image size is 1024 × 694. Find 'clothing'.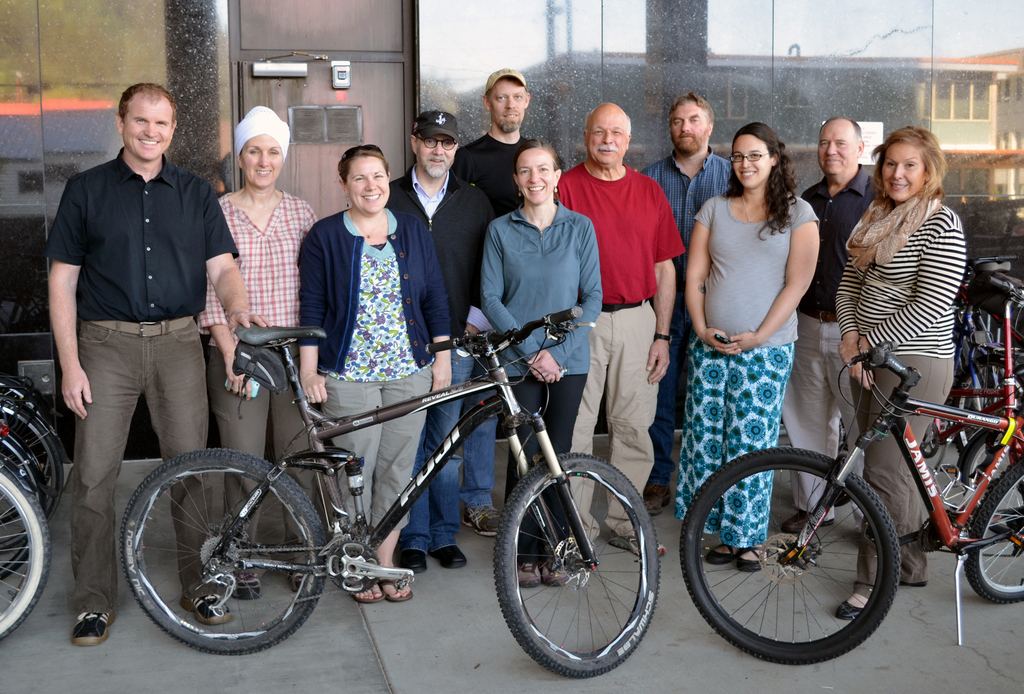
x1=801 y1=167 x2=876 y2=325.
